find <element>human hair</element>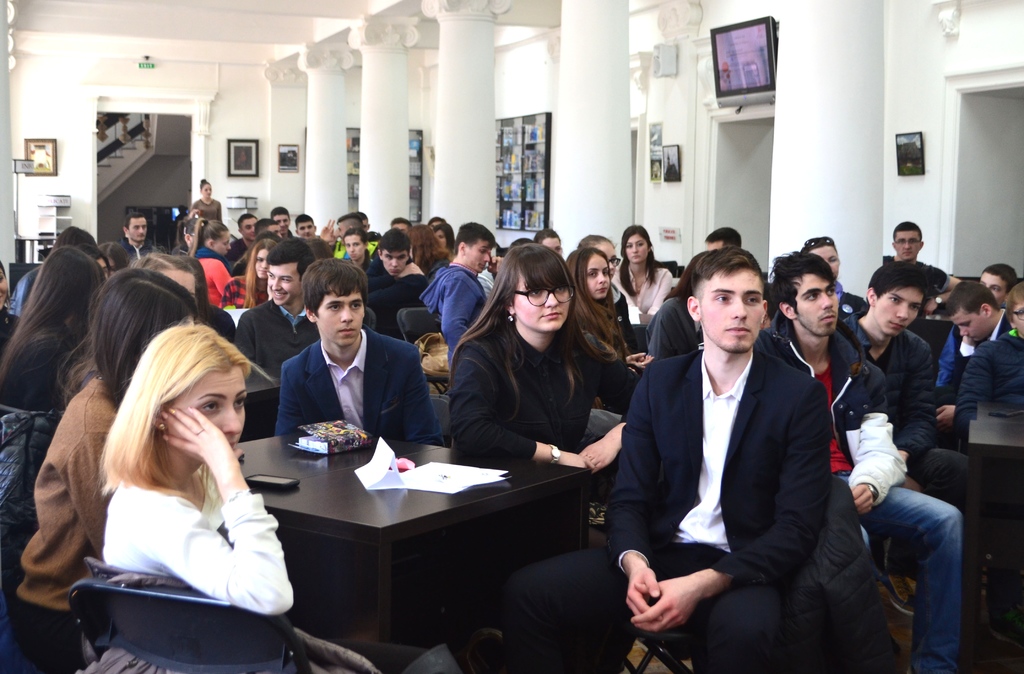
Rect(1004, 279, 1023, 323)
